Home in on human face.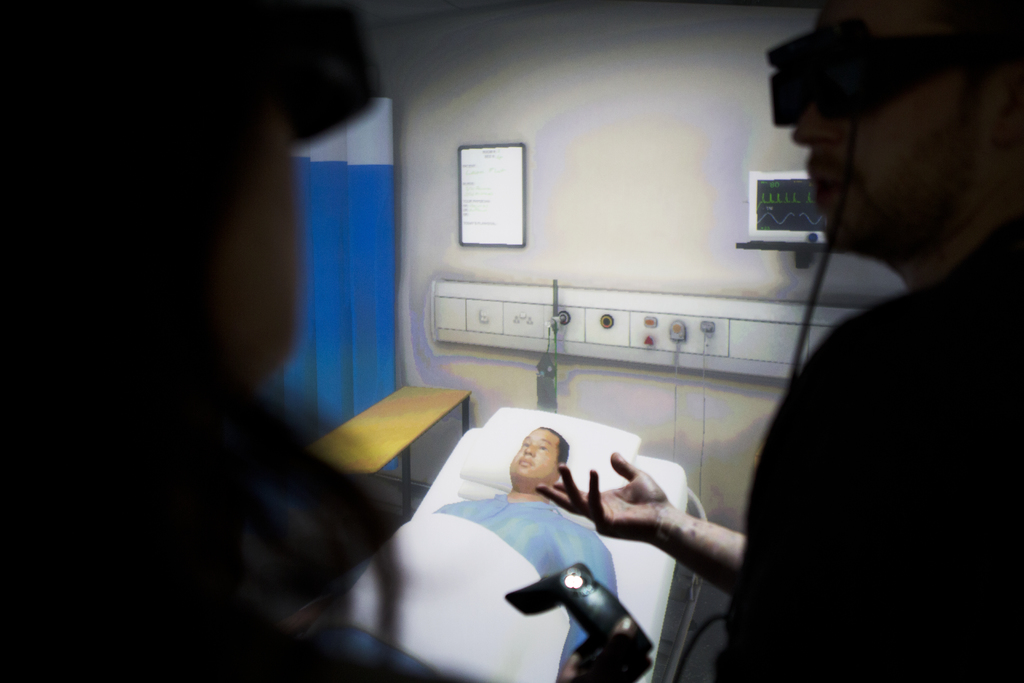
Homed in at {"x1": 793, "y1": 3, "x2": 1005, "y2": 248}.
